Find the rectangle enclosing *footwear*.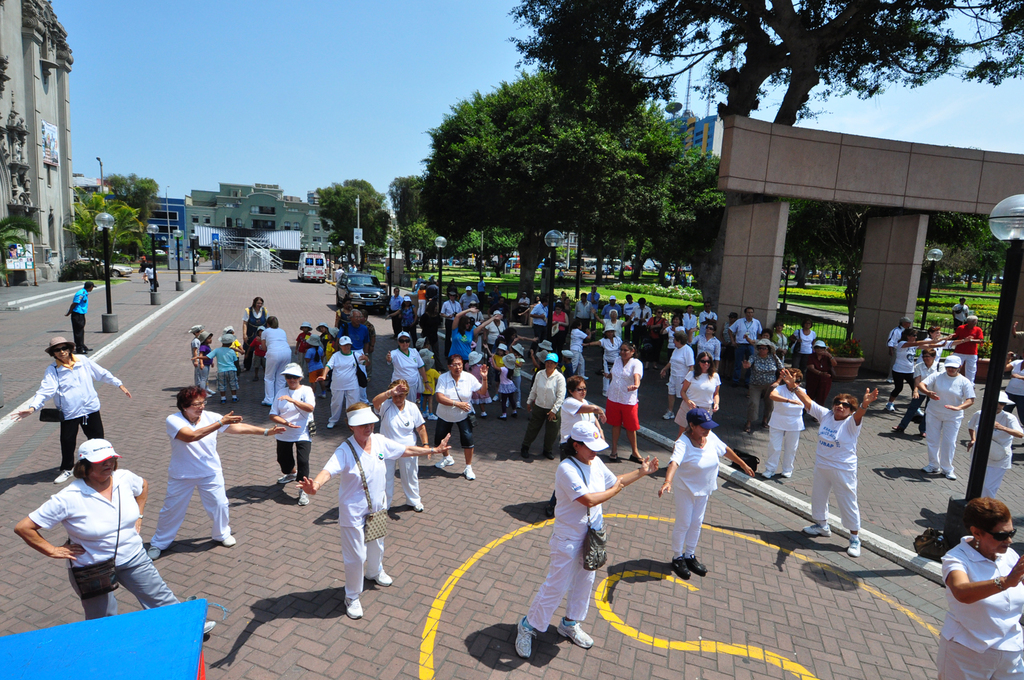
bbox=[675, 559, 691, 581].
